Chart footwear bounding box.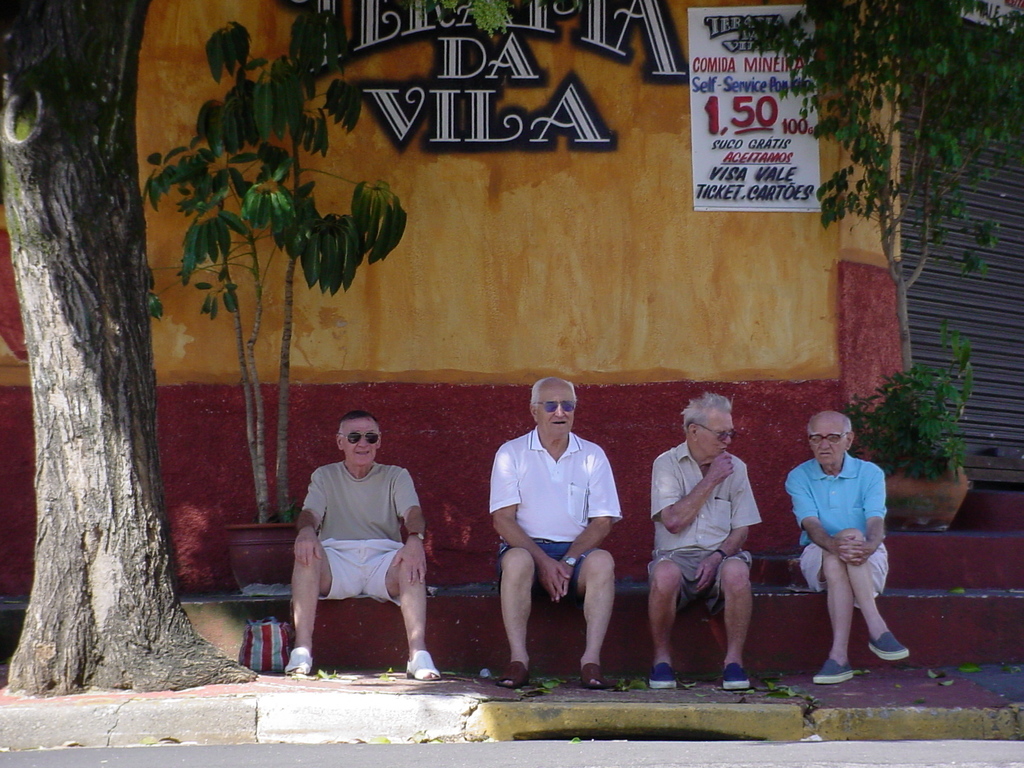
Charted: [x1=648, y1=660, x2=676, y2=691].
